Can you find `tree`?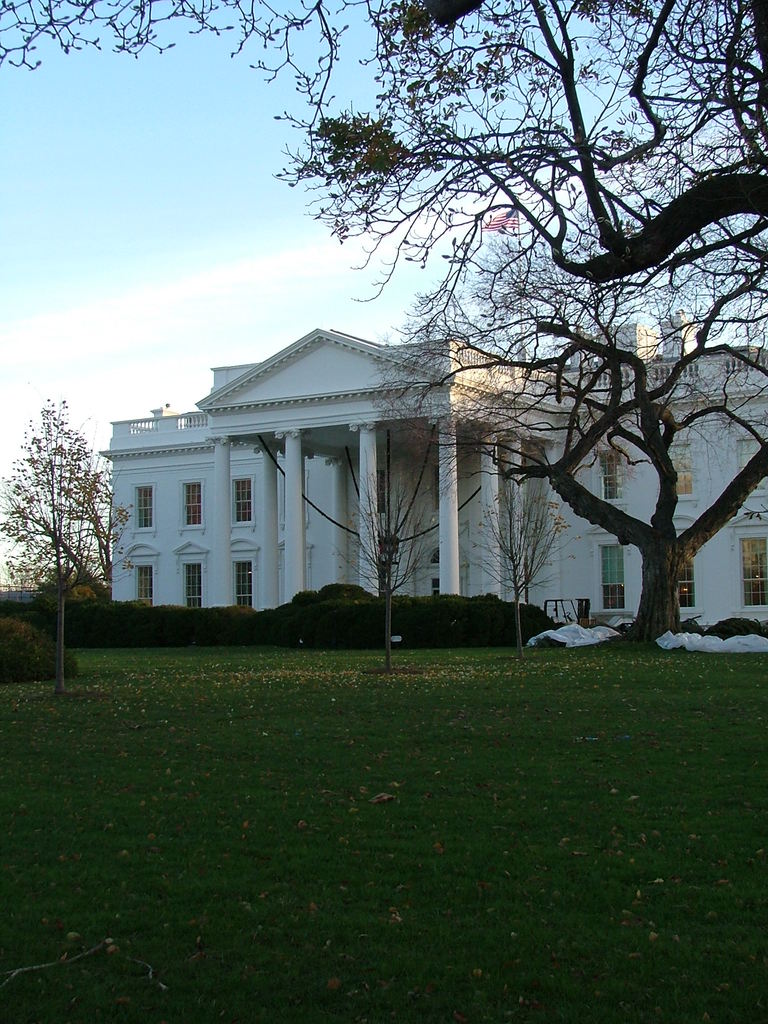
Yes, bounding box: 467:481:579:643.
